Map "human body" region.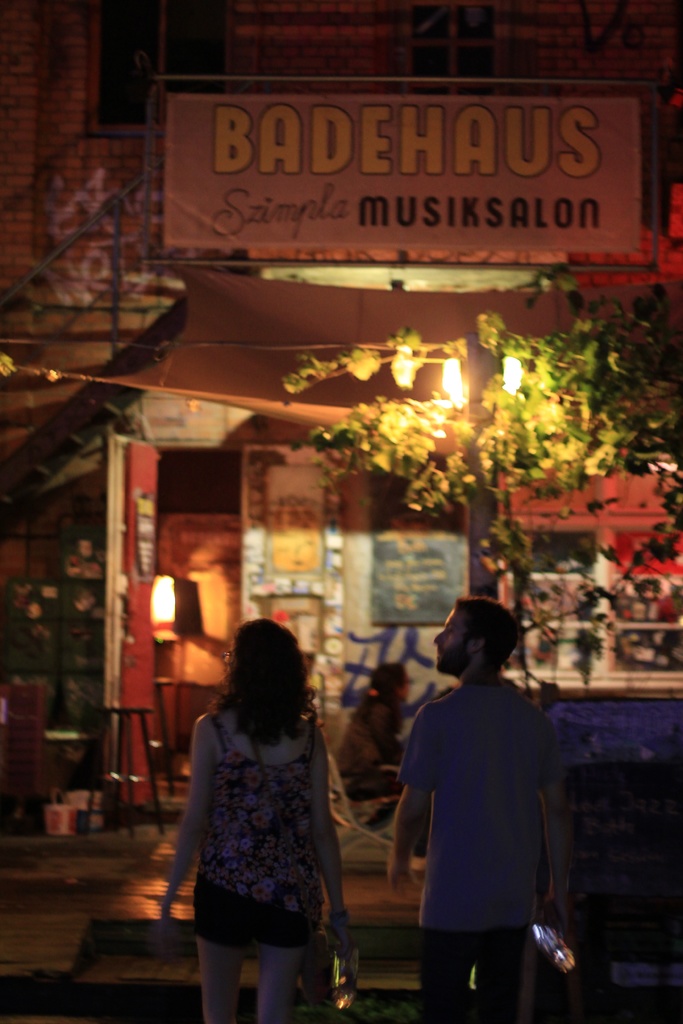
Mapped to bbox=[384, 665, 554, 1022].
